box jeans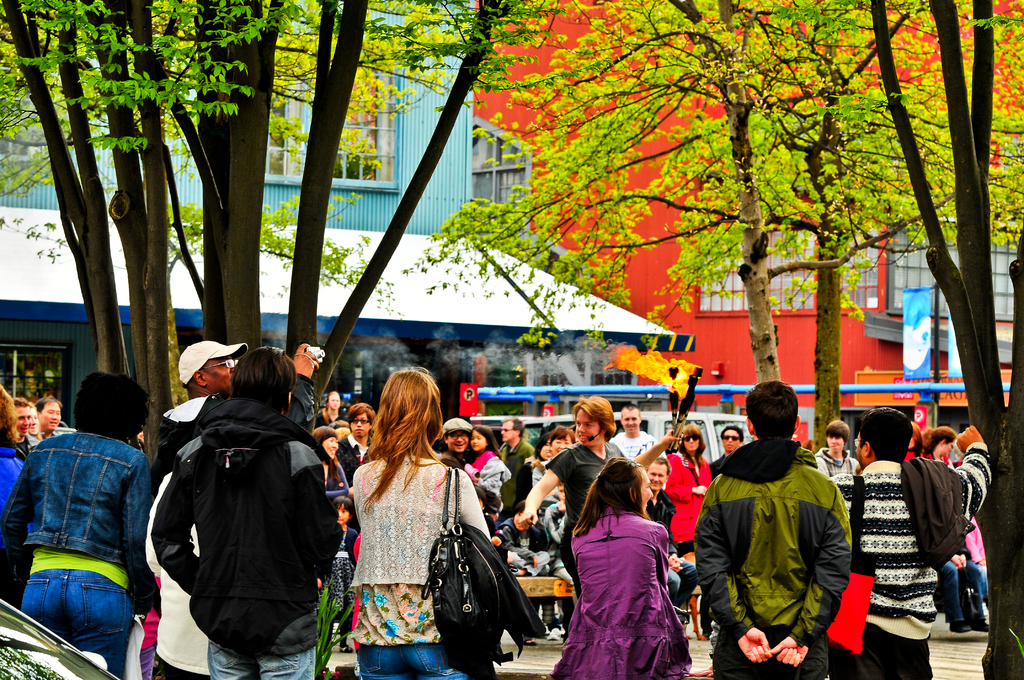
939:555:989:622
